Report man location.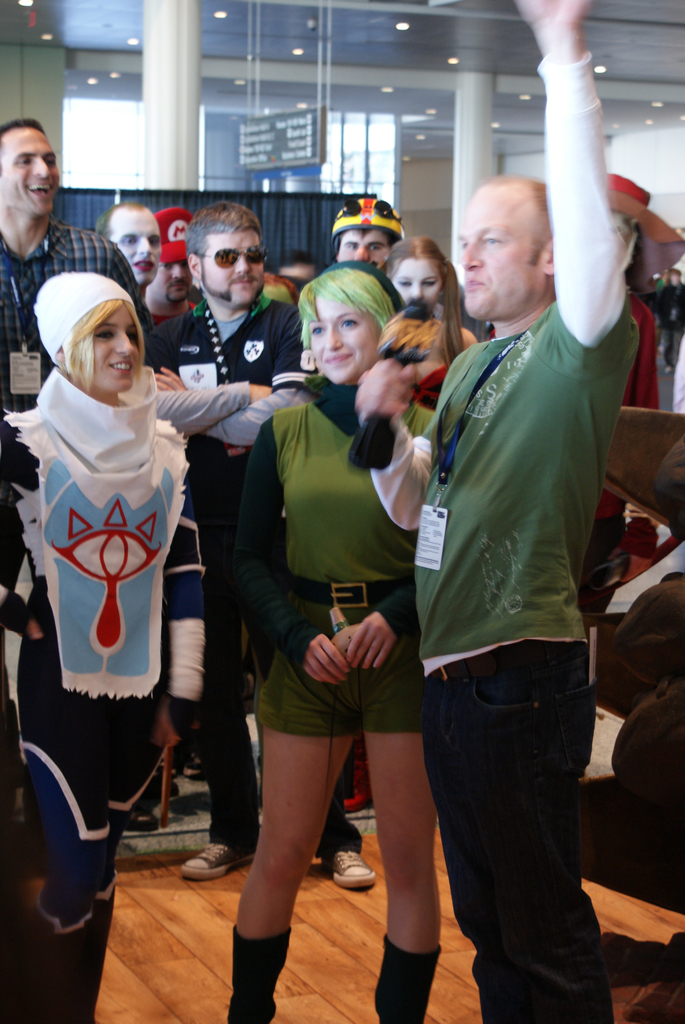
Report: bbox=(93, 200, 169, 339).
